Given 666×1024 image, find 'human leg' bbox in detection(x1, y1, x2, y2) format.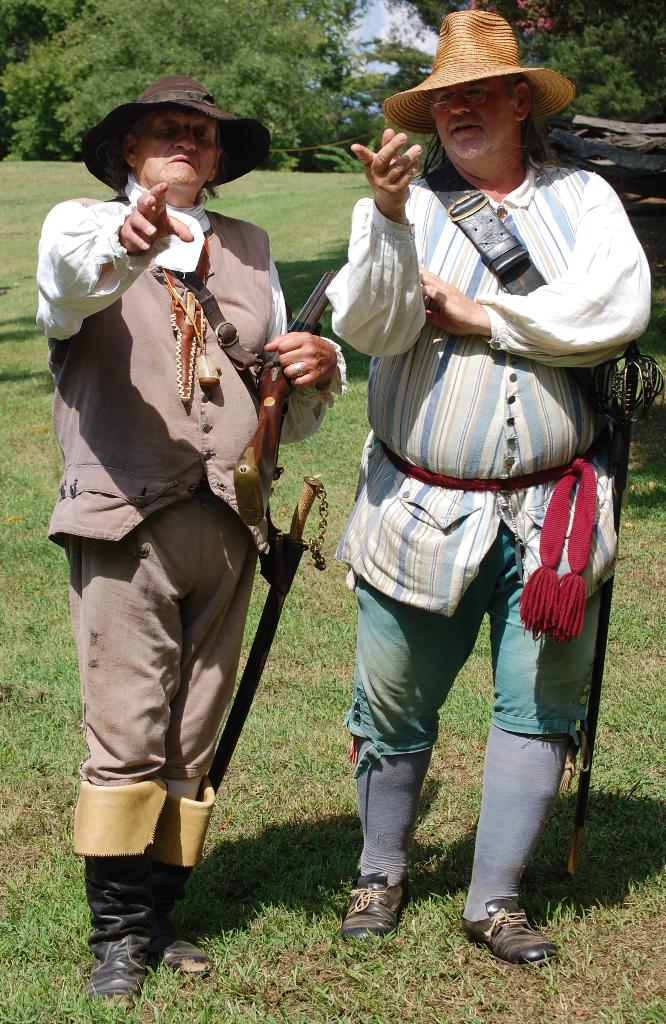
detection(455, 469, 626, 966).
